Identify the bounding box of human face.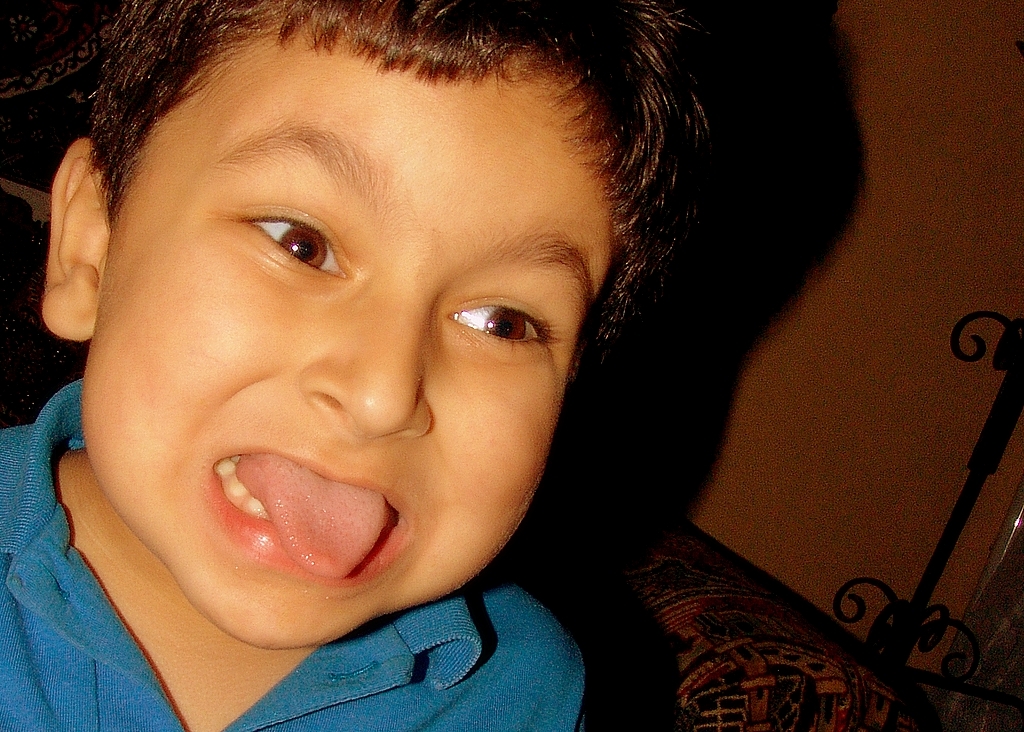
75,10,618,649.
